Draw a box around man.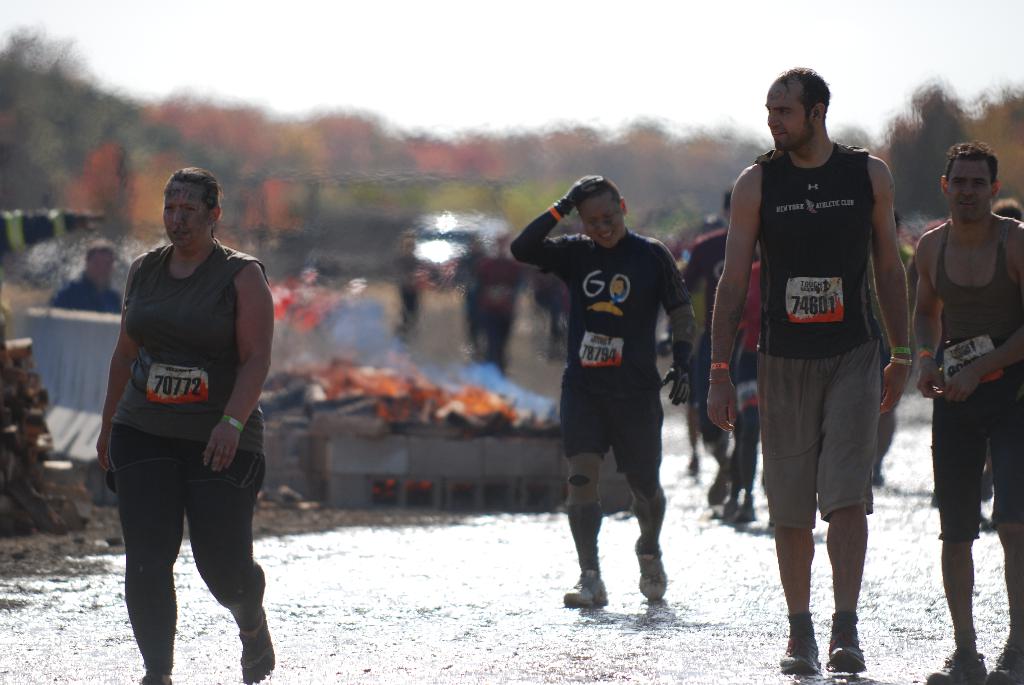
bbox=(509, 173, 701, 608).
